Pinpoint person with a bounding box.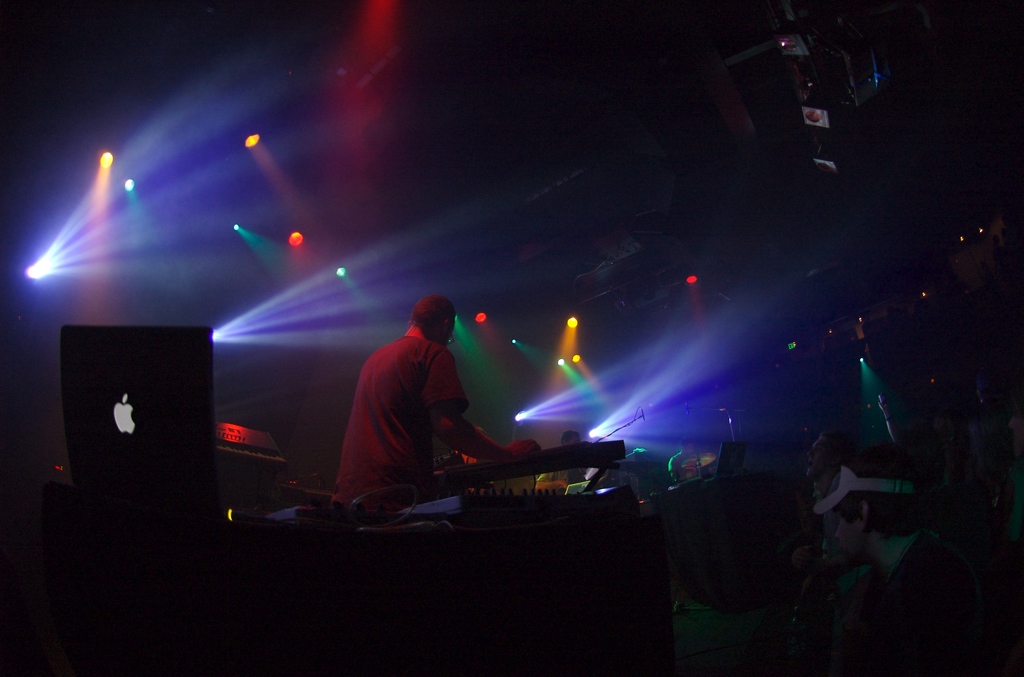
<bbox>797, 434, 877, 535</bbox>.
